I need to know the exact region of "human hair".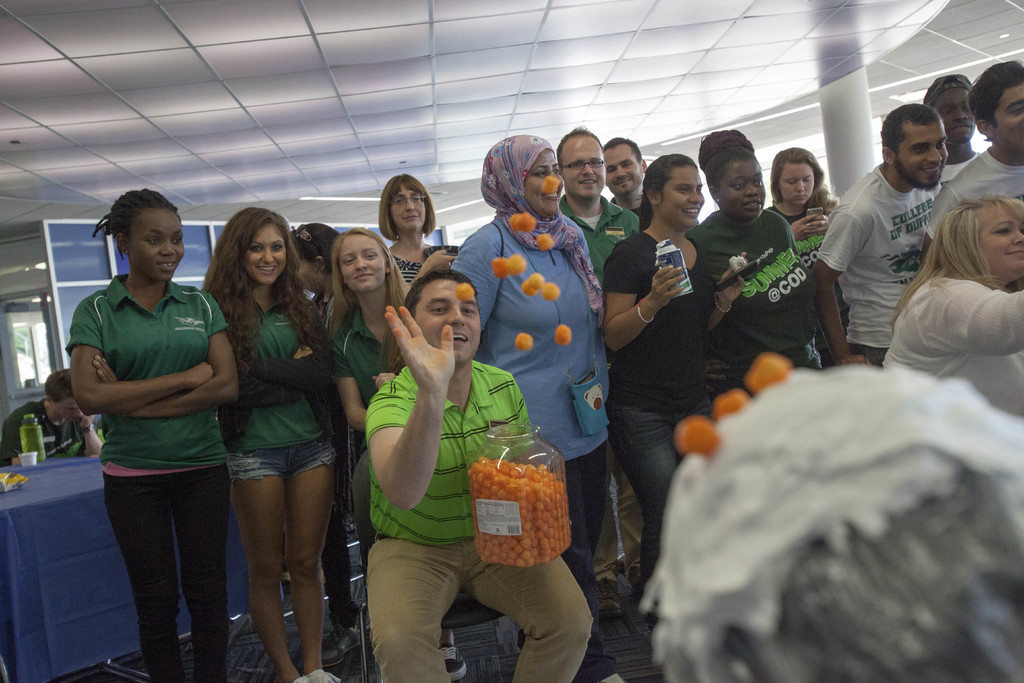
Region: left=331, top=224, right=411, bottom=368.
